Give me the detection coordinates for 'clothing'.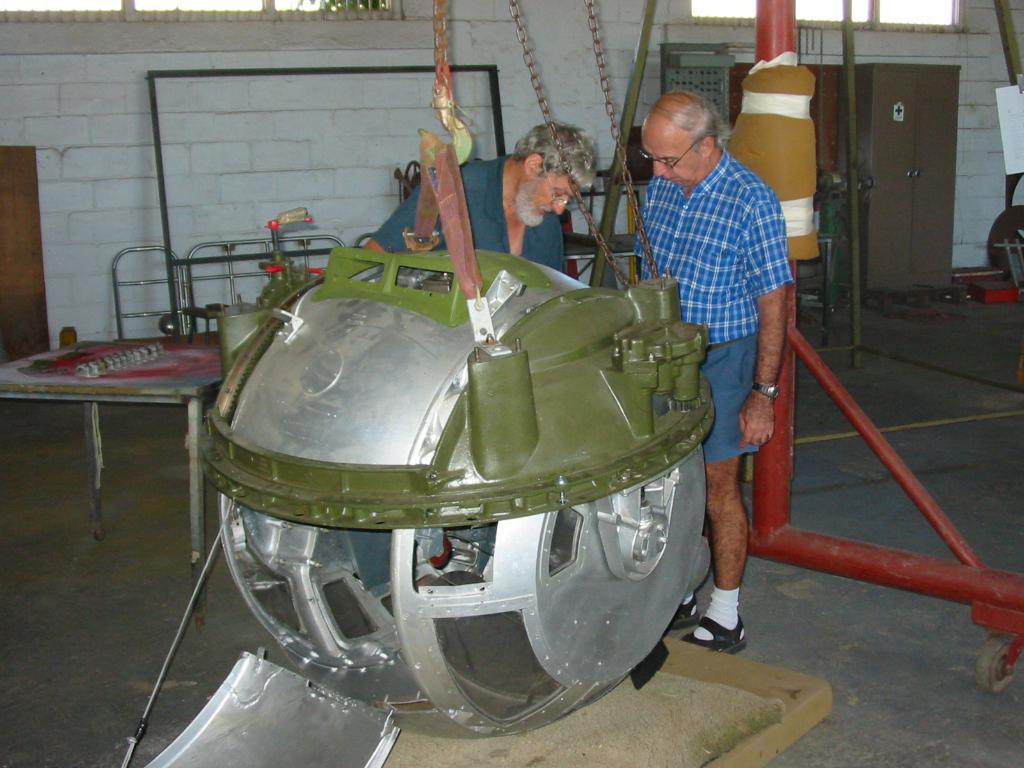
BBox(378, 156, 591, 302).
